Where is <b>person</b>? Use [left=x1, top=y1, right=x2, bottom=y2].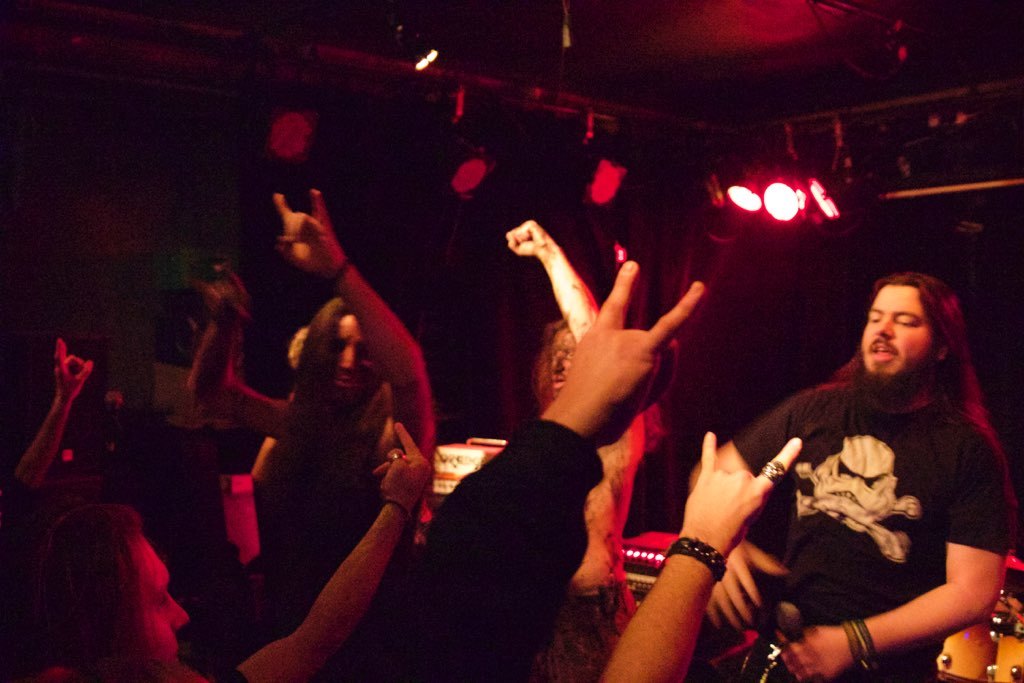
[left=0, top=262, right=704, bottom=680].
